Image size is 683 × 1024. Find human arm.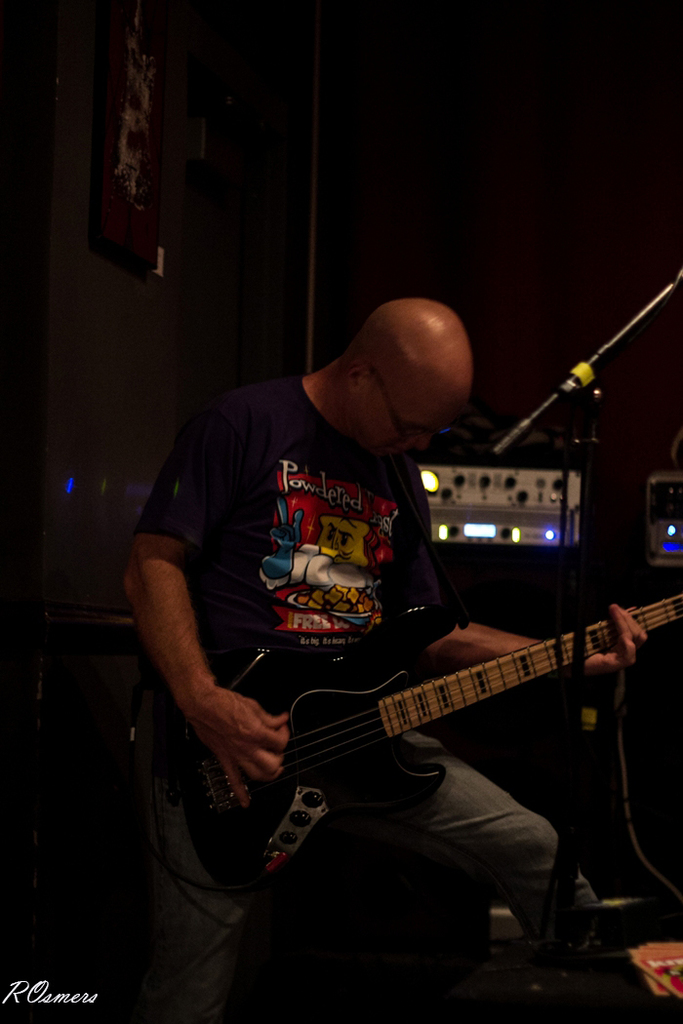
{"left": 401, "top": 483, "right": 649, "bottom": 701}.
